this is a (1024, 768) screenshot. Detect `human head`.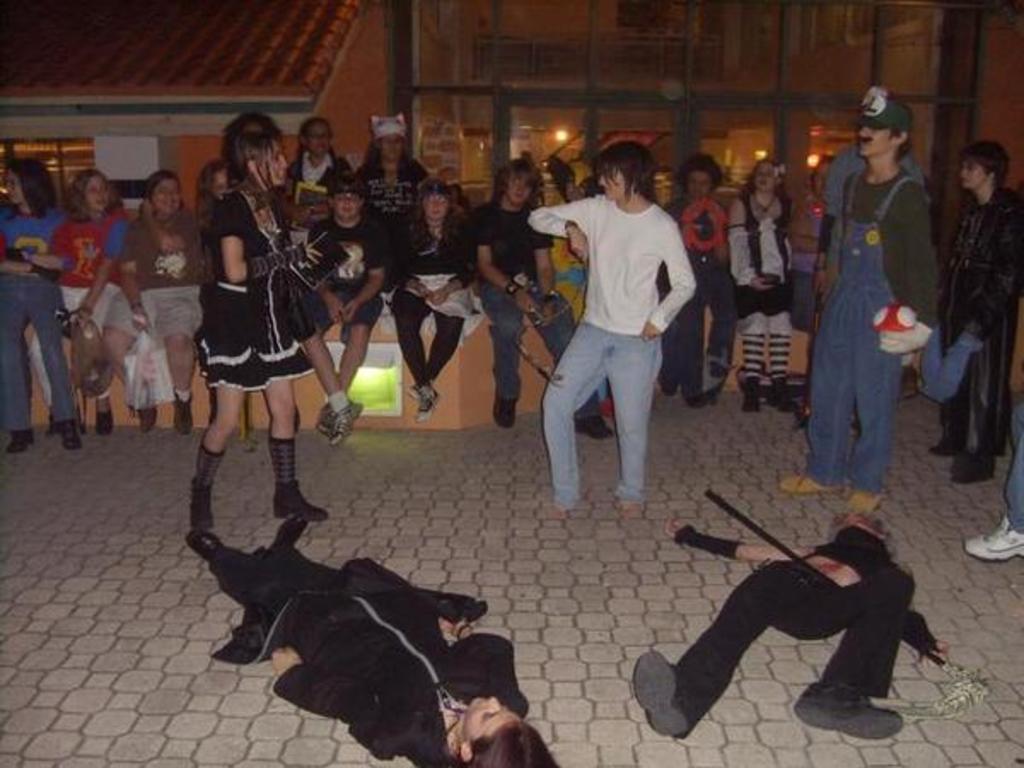
box=[2, 157, 53, 210].
